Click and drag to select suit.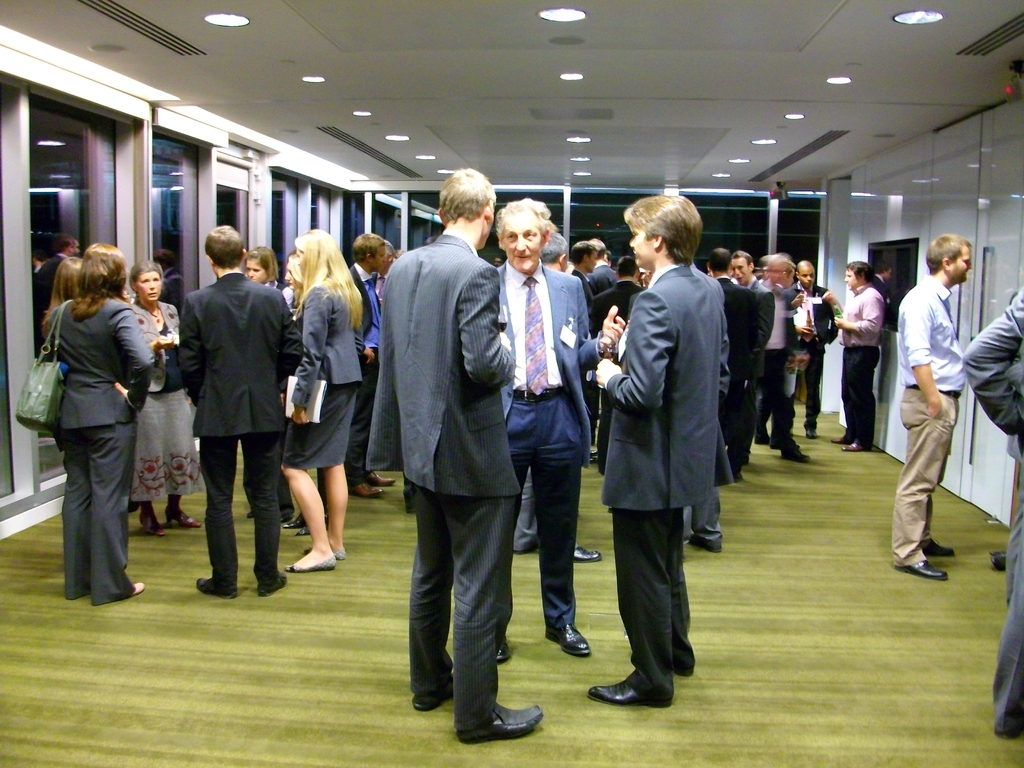
Selection: box=[711, 281, 756, 455].
